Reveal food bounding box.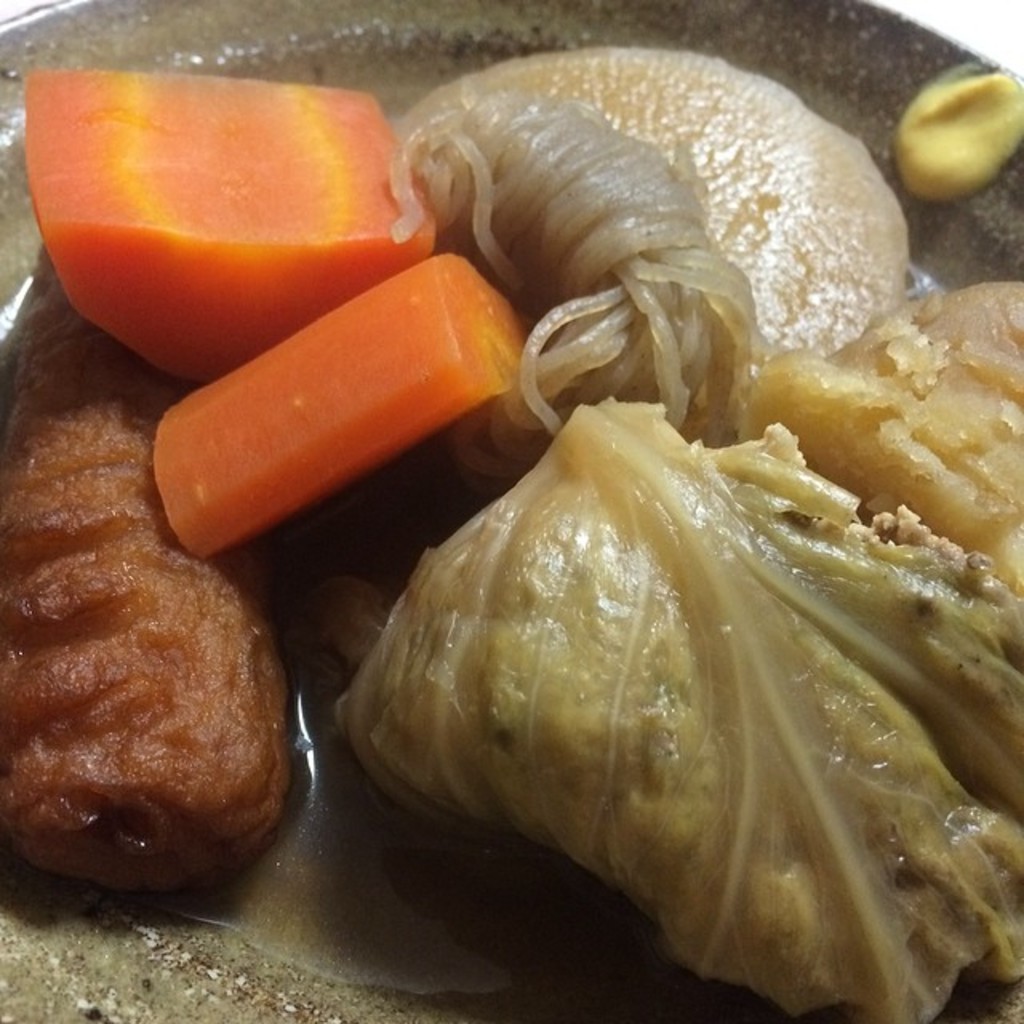
Revealed: 0,251,290,898.
